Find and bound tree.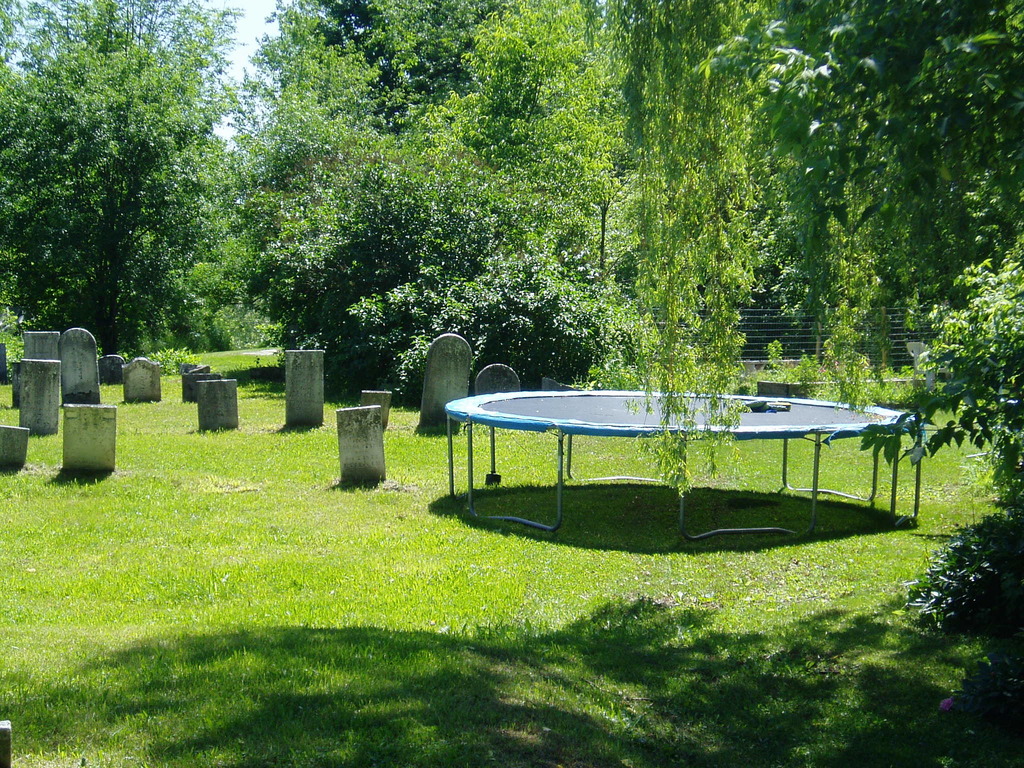
Bound: 0:0:70:183.
